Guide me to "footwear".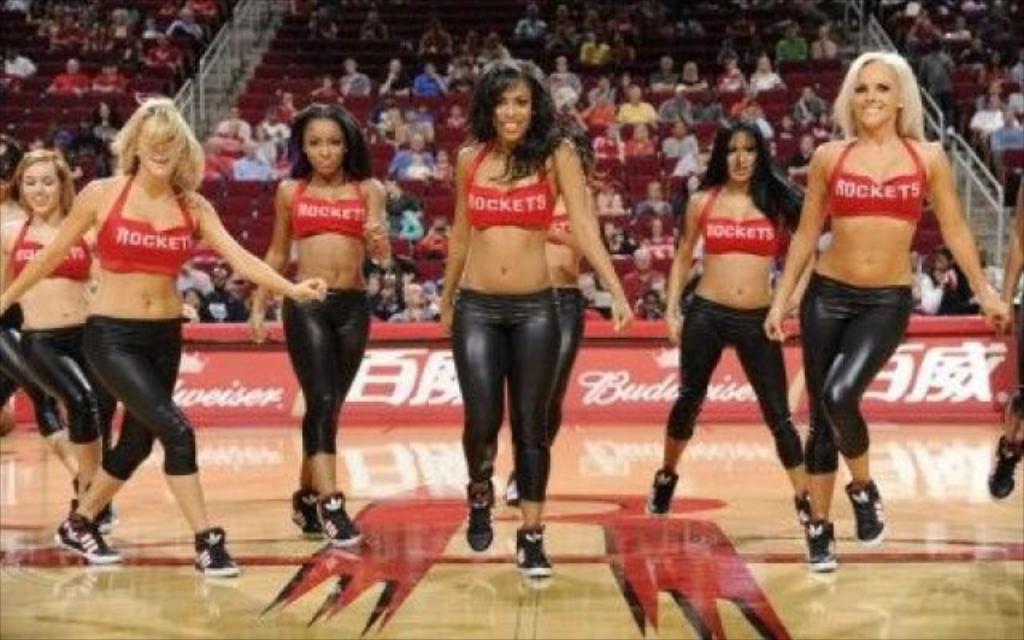
Guidance: 286:486:323:542.
